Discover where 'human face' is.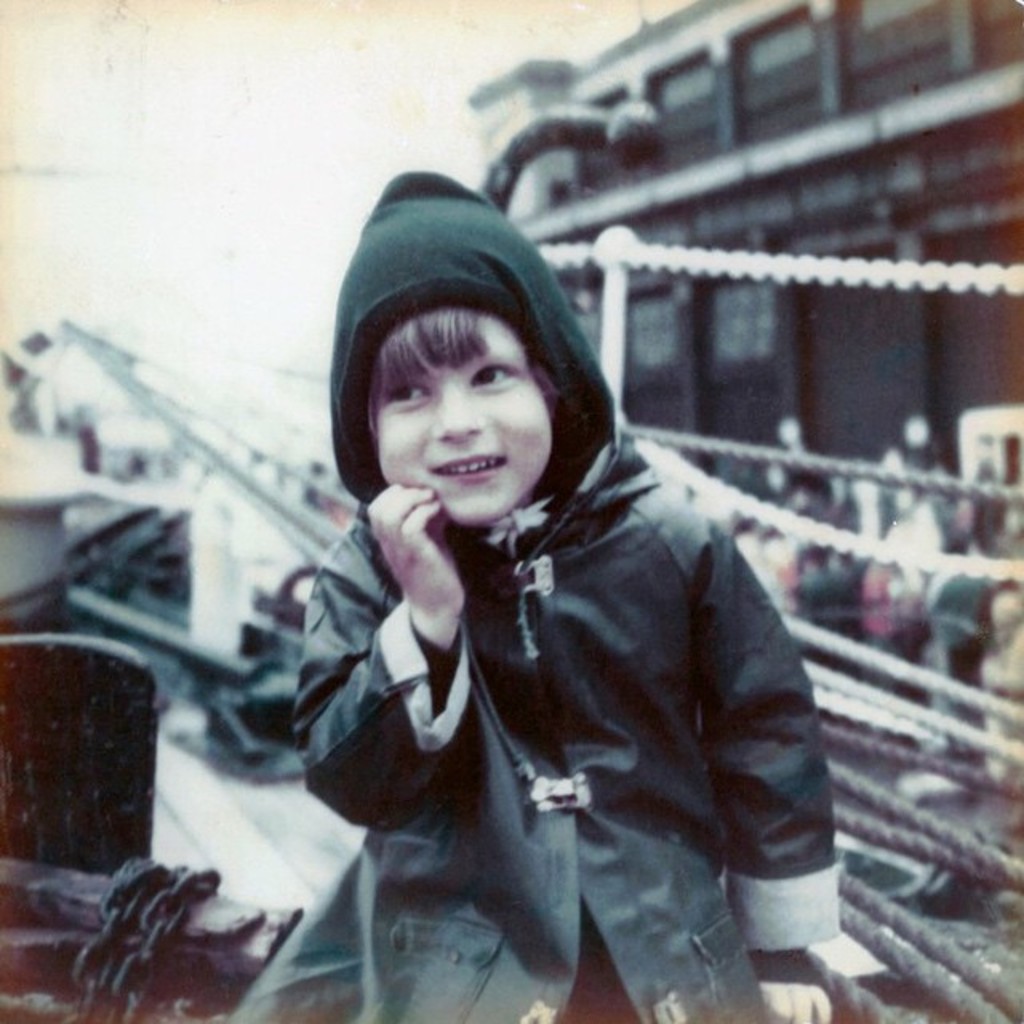
Discovered at [x1=384, y1=309, x2=552, y2=525].
